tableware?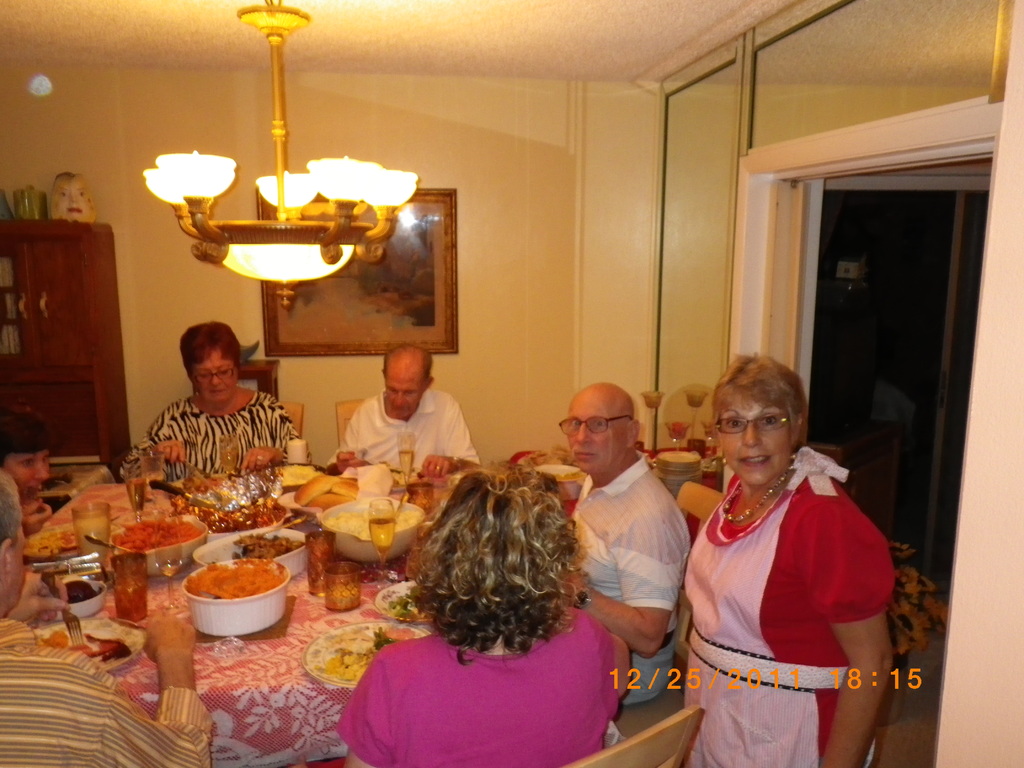
(323, 557, 362, 611)
